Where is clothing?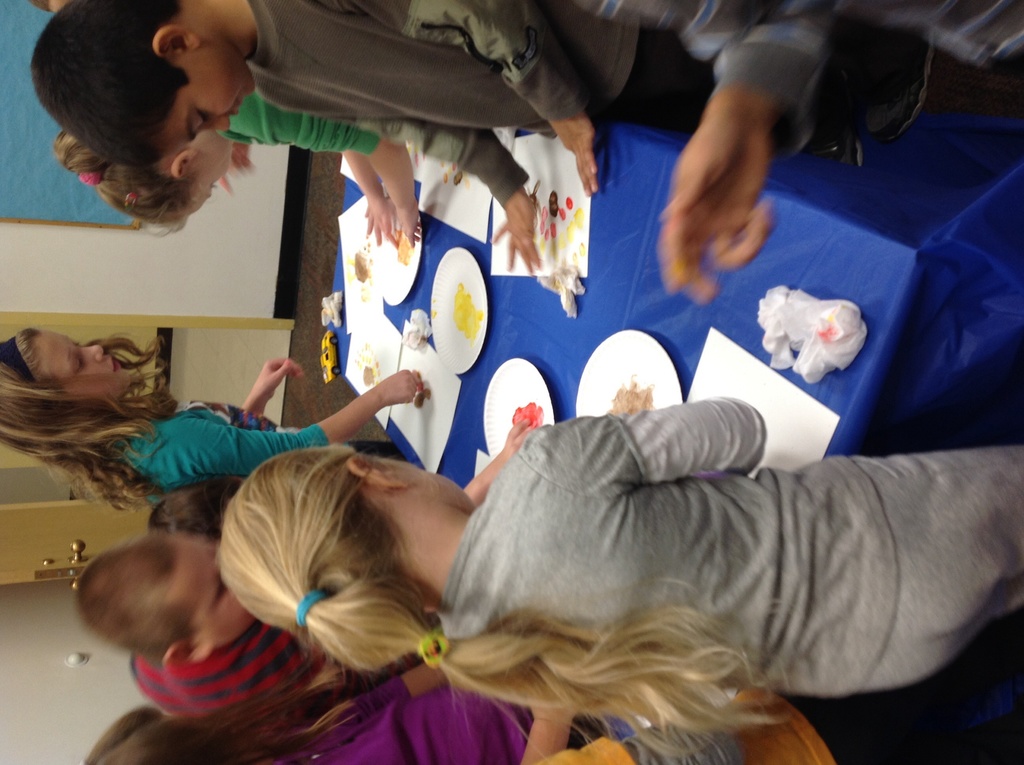
bbox(132, 651, 328, 723).
